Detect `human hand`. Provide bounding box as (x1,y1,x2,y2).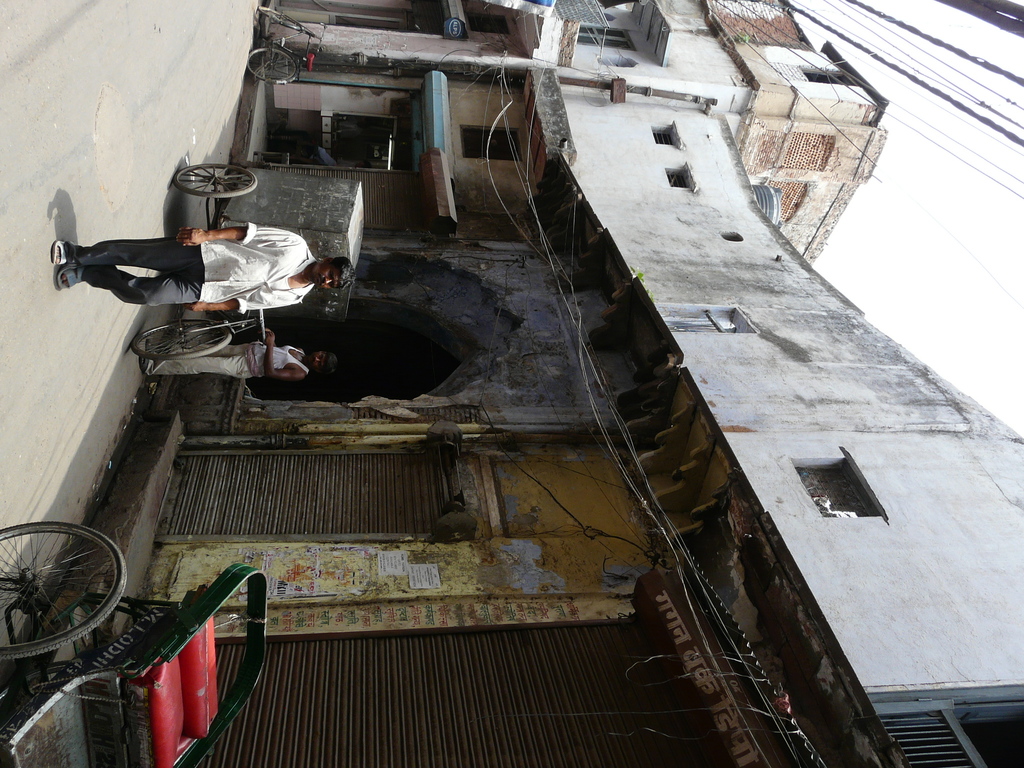
(182,301,204,312).
